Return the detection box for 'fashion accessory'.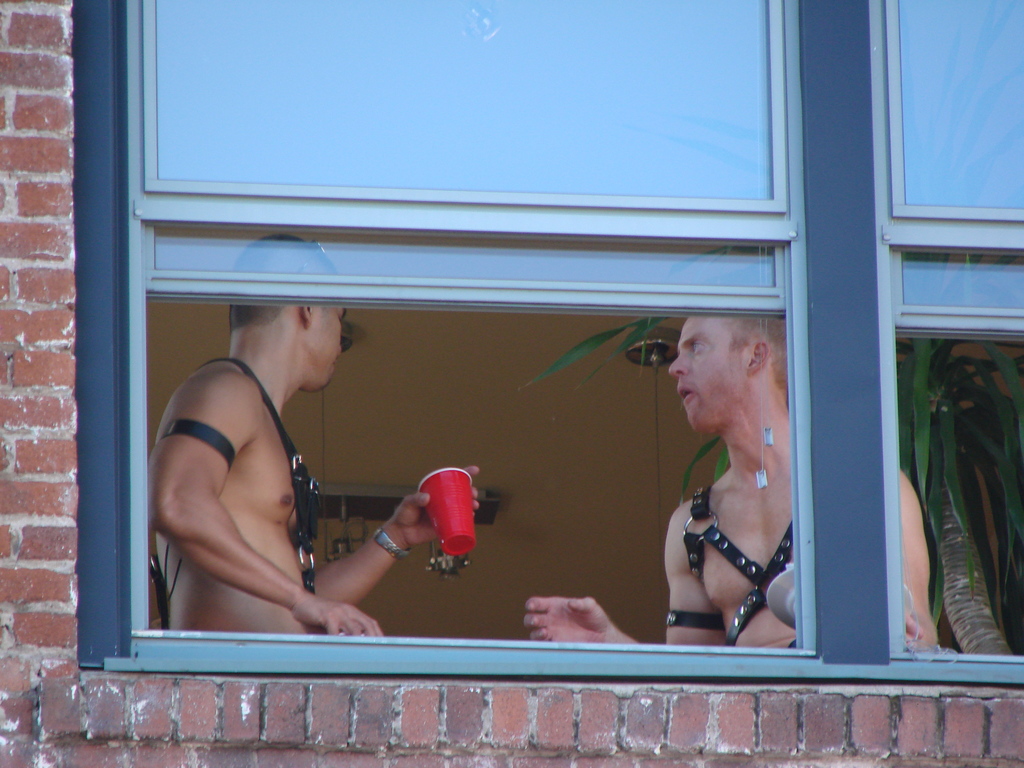
(373, 524, 413, 563).
